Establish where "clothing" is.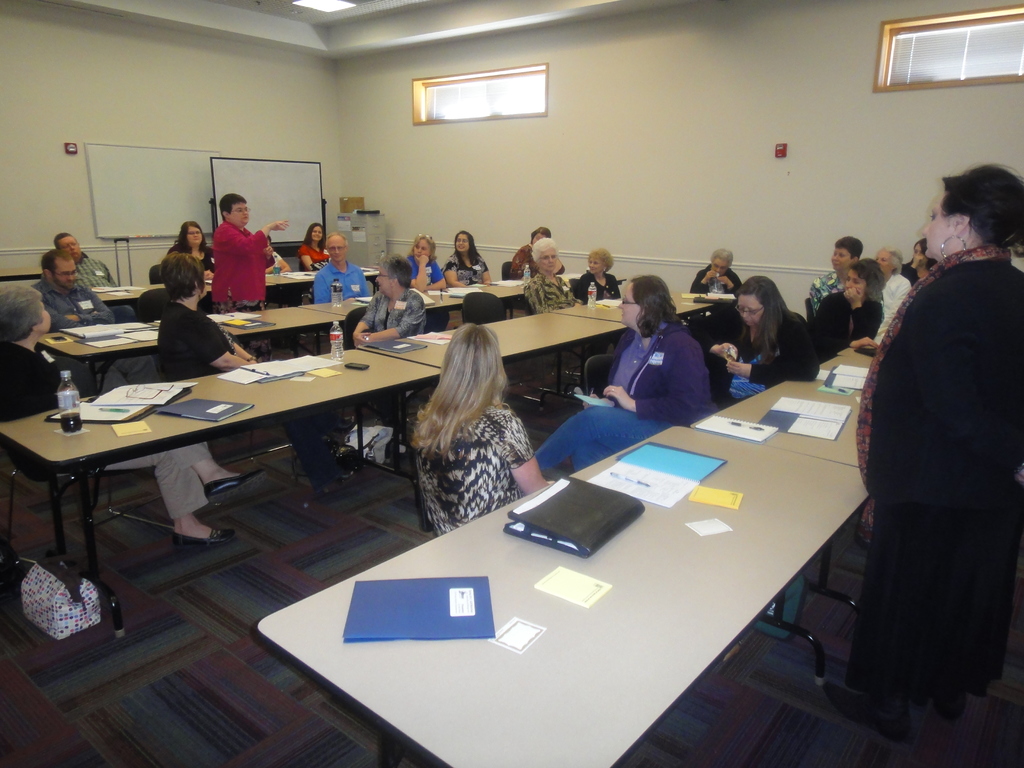
Established at locate(706, 310, 822, 405).
